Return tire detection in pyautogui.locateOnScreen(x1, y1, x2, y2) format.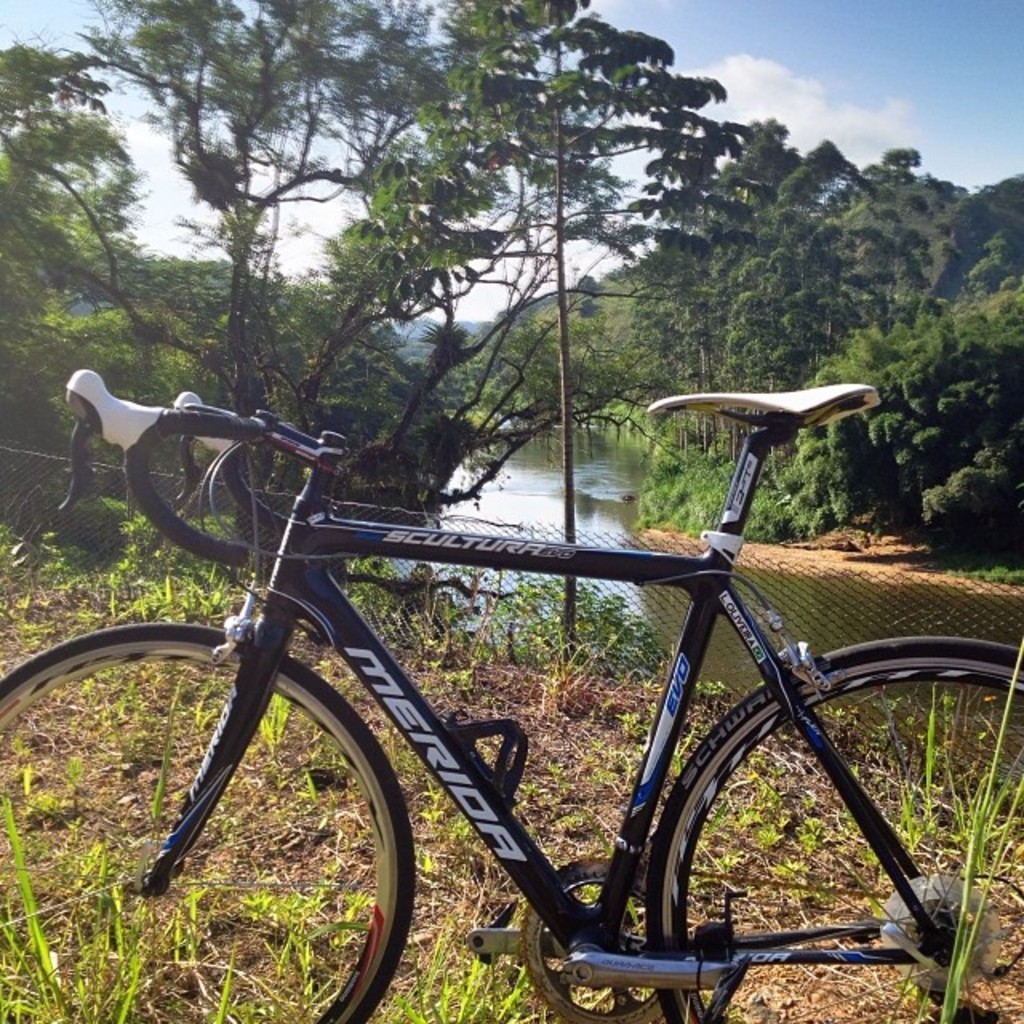
pyautogui.locateOnScreen(0, 622, 422, 1022).
